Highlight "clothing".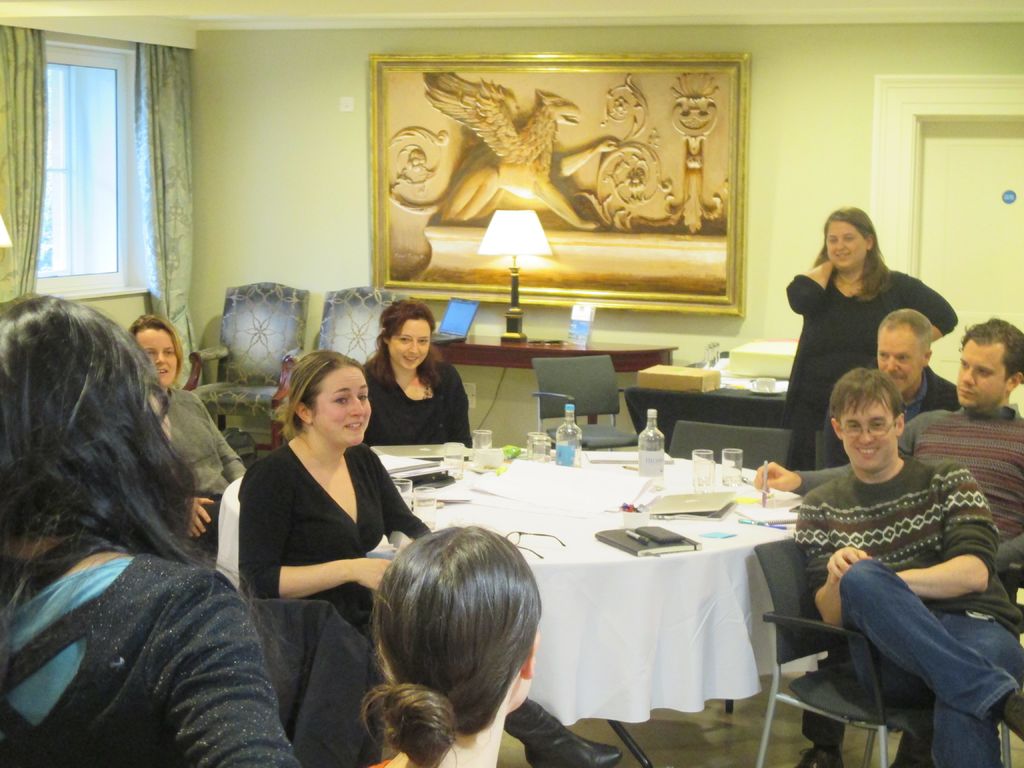
Highlighted region: x1=892 y1=399 x2=1021 y2=572.
